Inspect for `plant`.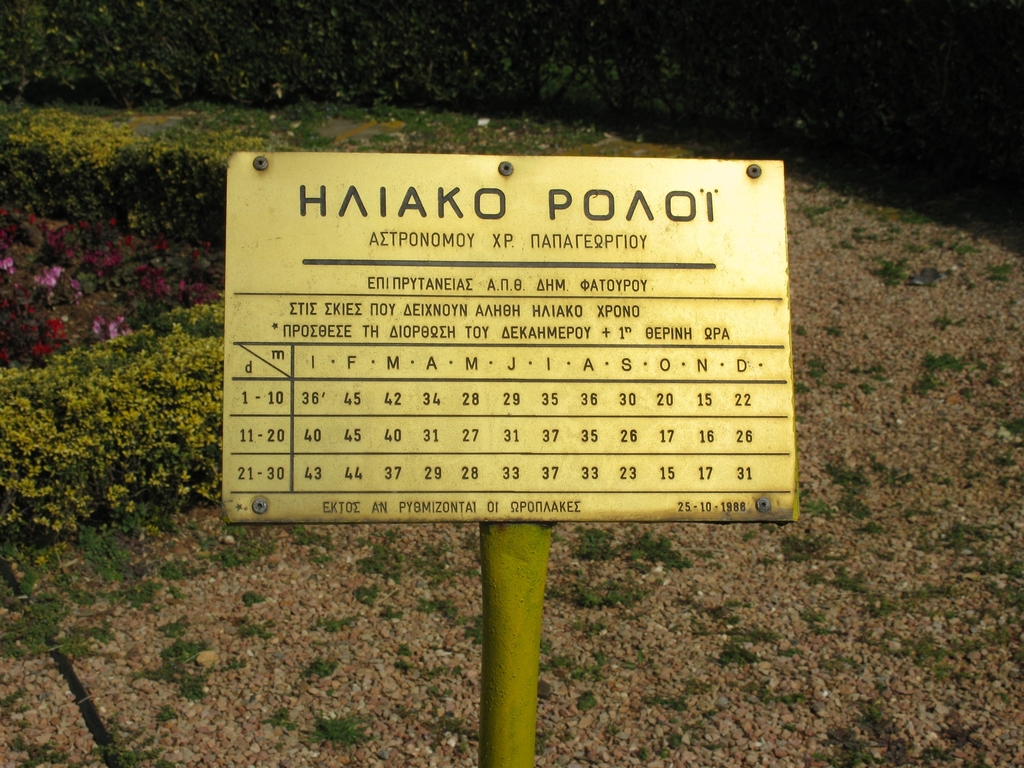
Inspection: <bbox>988, 258, 1006, 273</bbox>.
